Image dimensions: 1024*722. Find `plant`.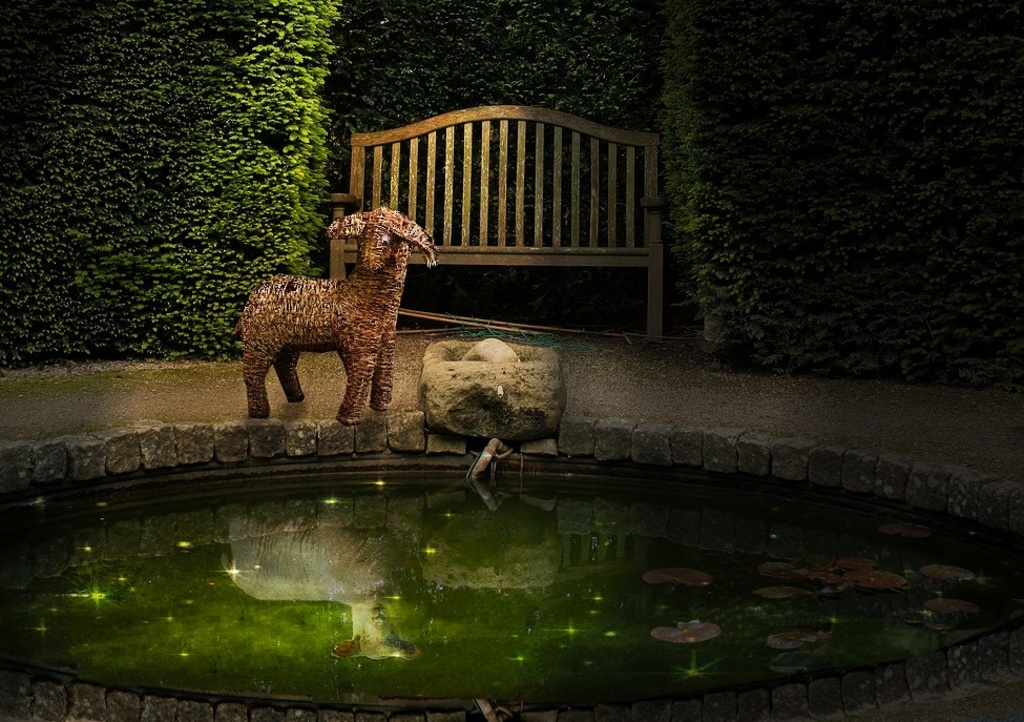
[877, 520, 931, 537].
